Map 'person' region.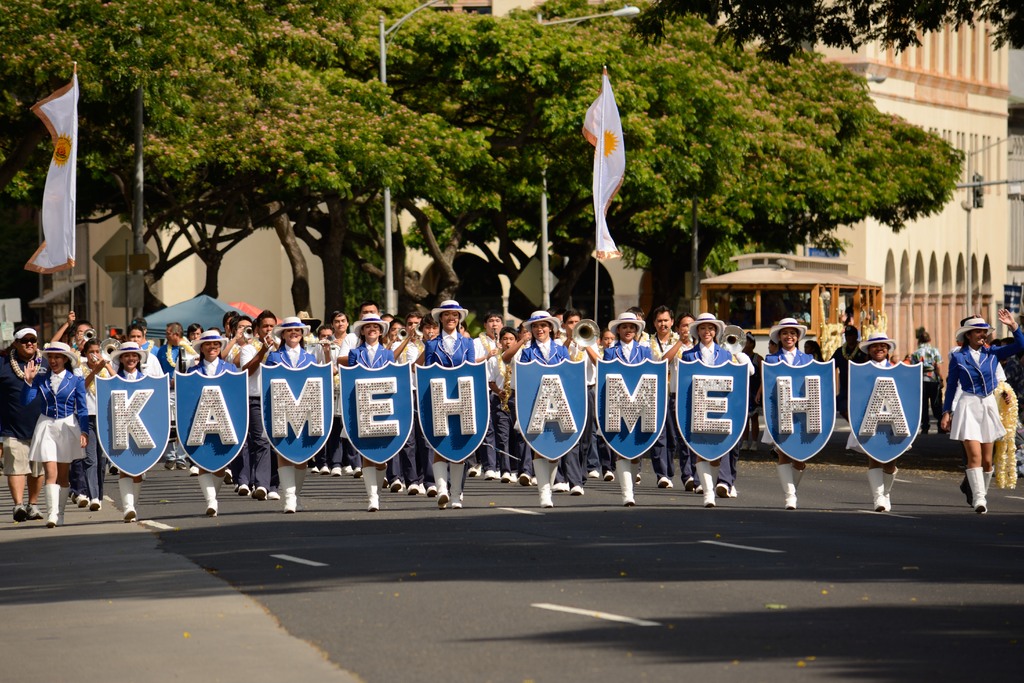
Mapped to bbox(524, 306, 558, 497).
